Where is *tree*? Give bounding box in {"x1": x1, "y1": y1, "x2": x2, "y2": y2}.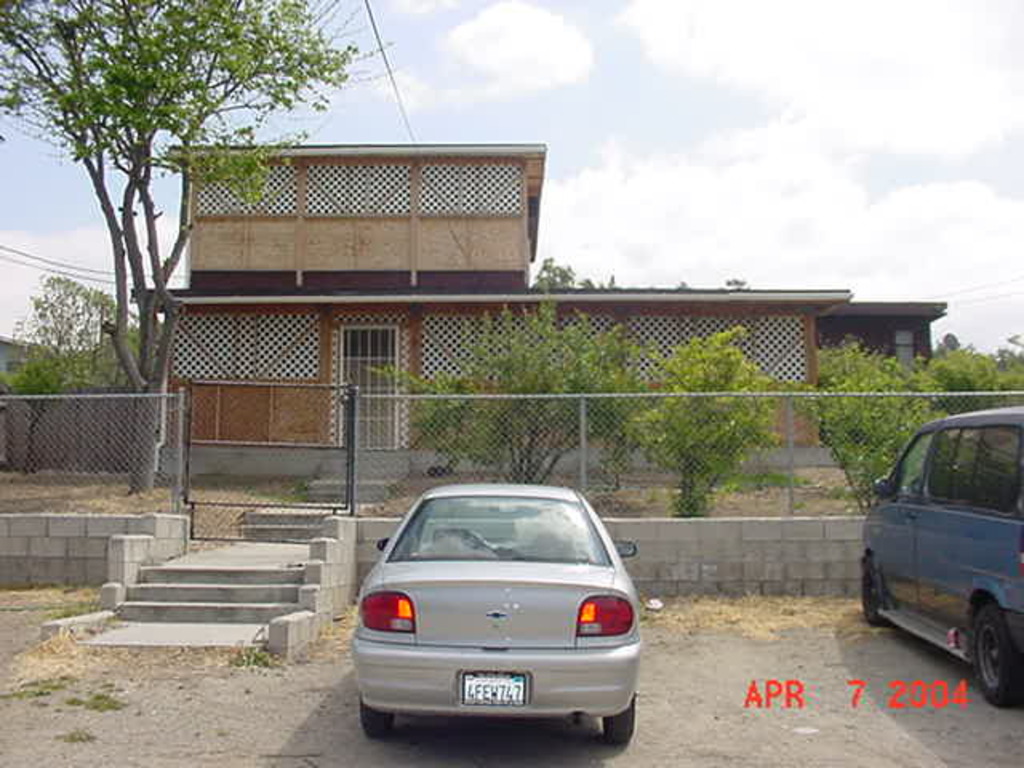
{"x1": 0, "y1": 0, "x2": 398, "y2": 397}.
